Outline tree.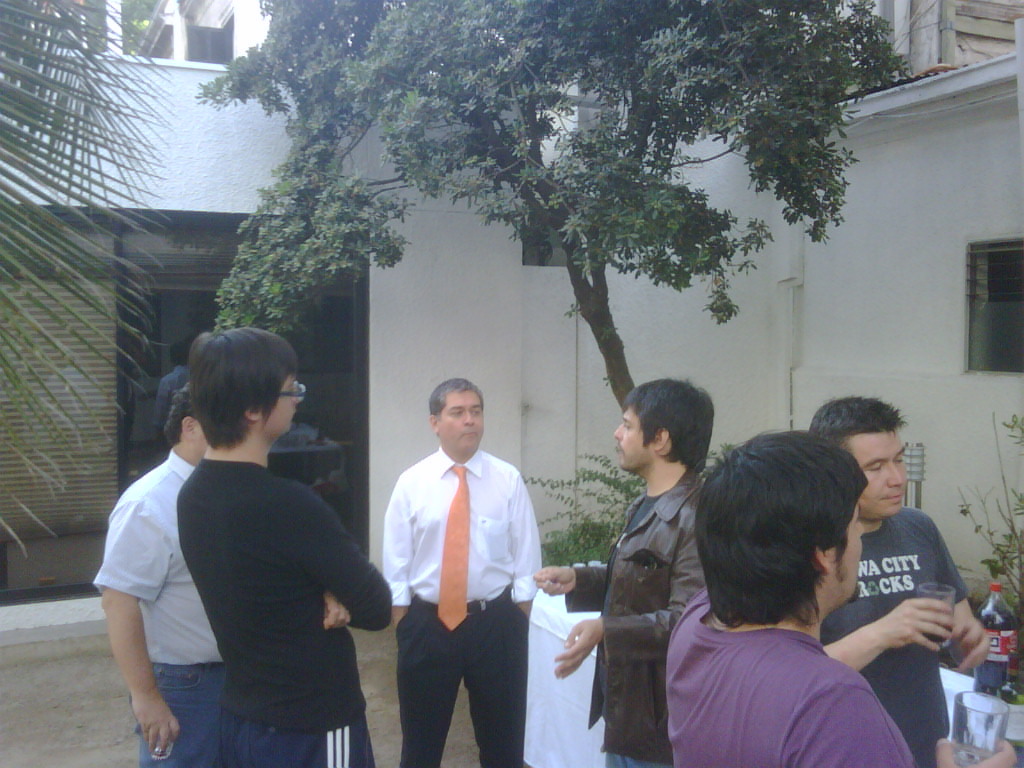
Outline: <bbox>192, 0, 910, 410</bbox>.
